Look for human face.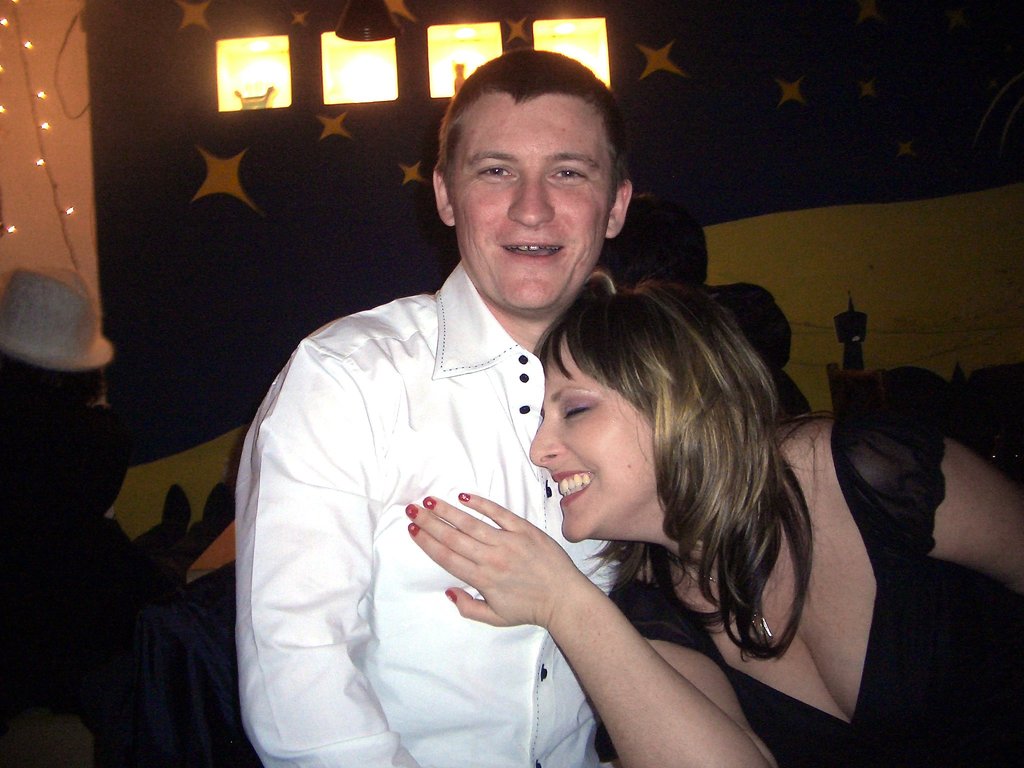
Found: bbox=(452, 85, 614, 310).
